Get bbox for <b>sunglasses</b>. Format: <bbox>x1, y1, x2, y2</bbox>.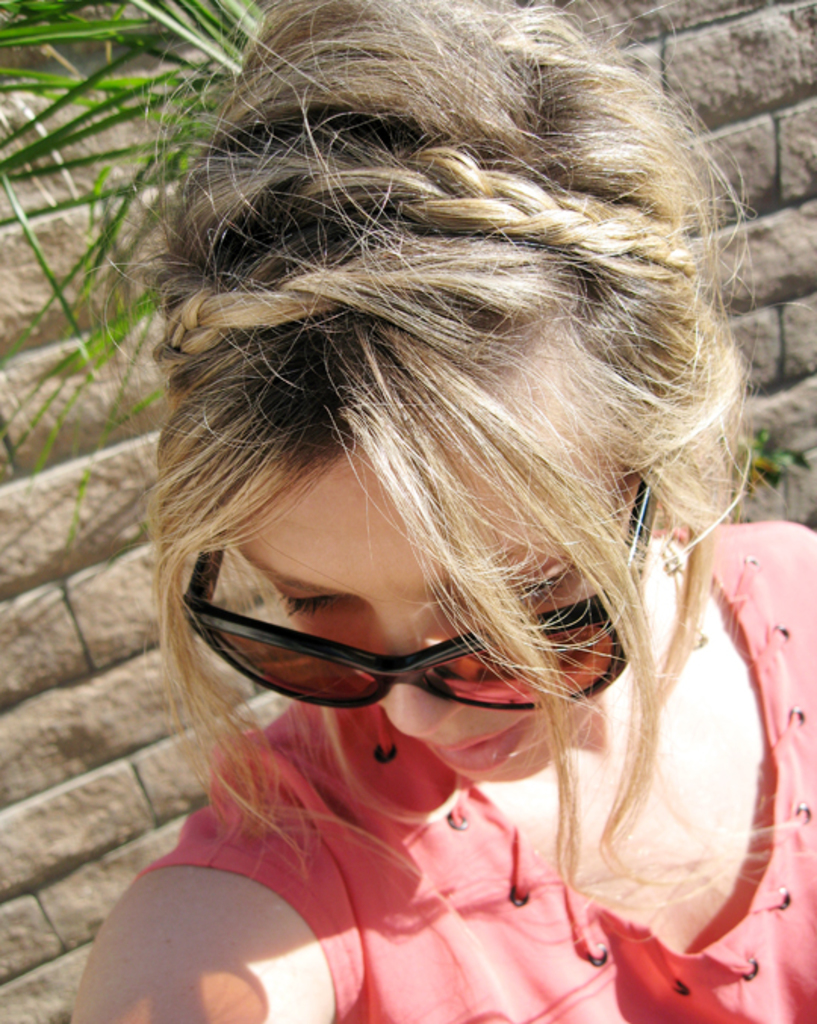
<bbox>162, 467, 667, 726</bbox>.
